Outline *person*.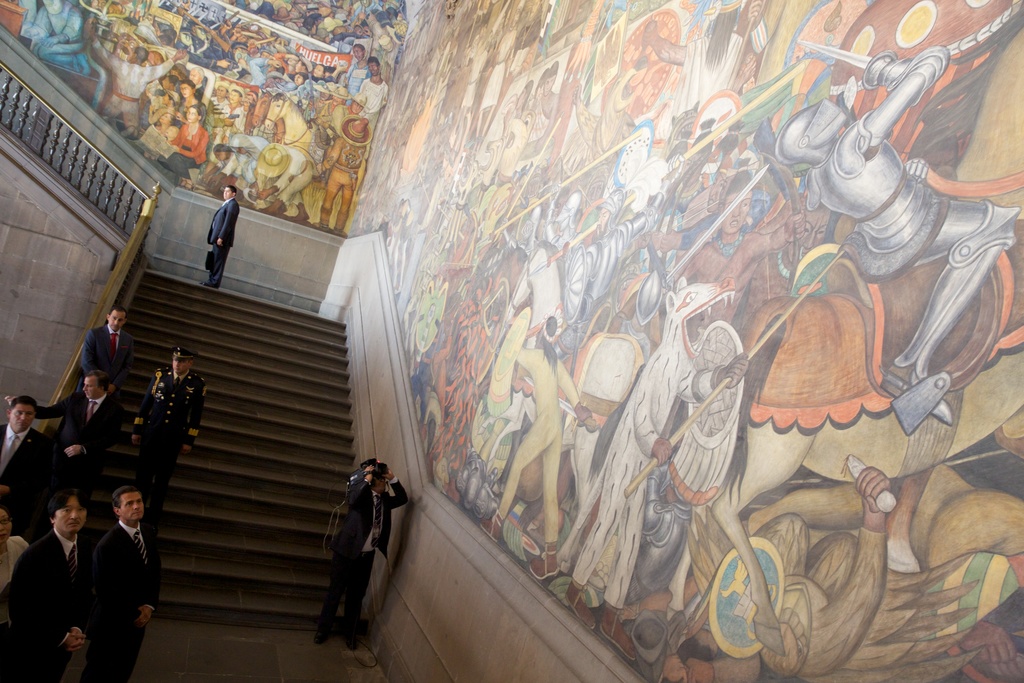
Outline: bbox=[90, 26, 187, 139].
